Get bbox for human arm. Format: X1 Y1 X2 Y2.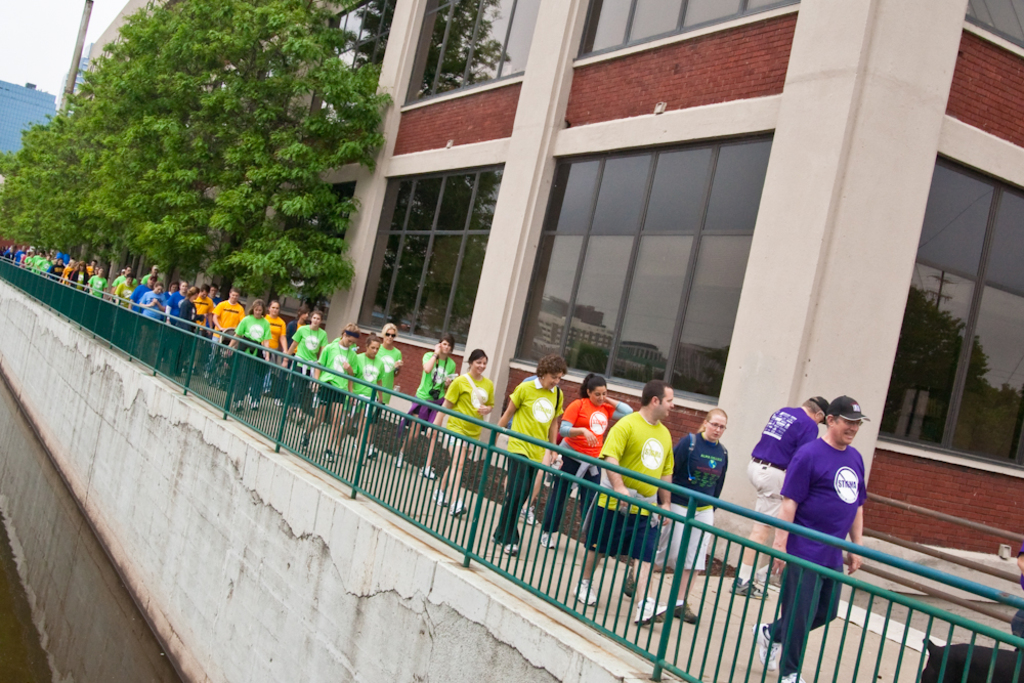
312 341 331 389.
